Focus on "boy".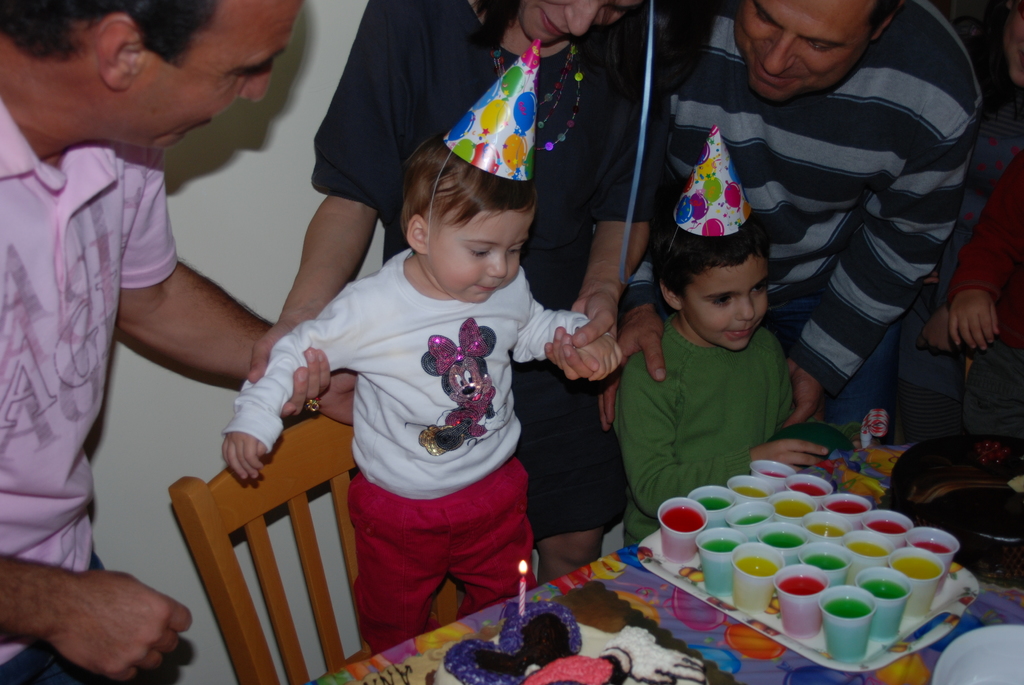
Focused at box(218, 38, 623, 654).
